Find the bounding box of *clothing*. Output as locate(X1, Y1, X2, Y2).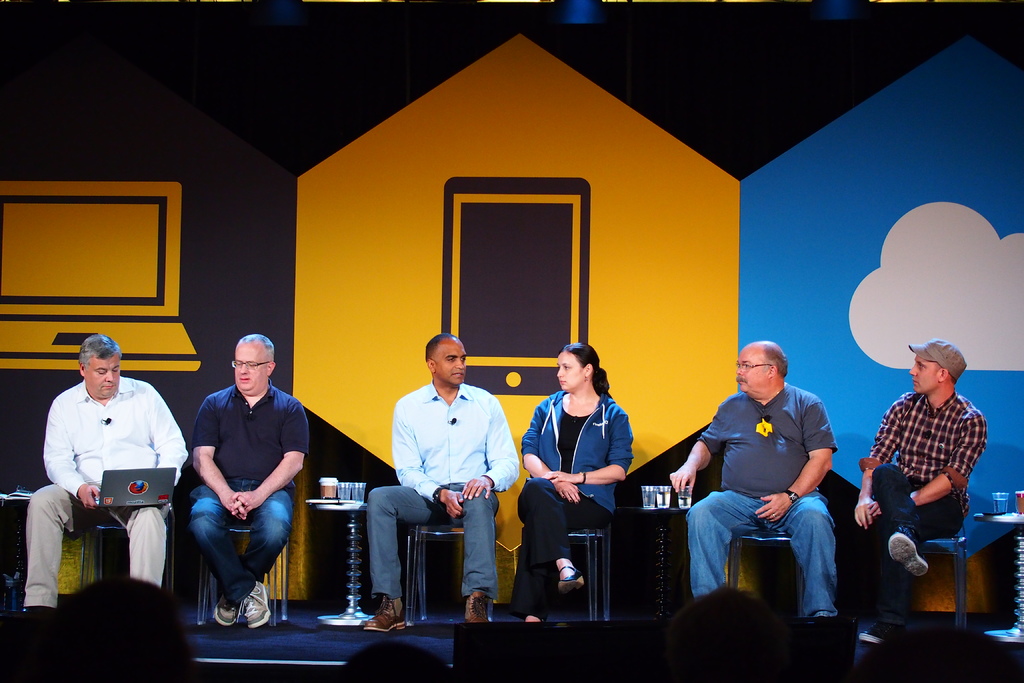
locate(364, 377, 515, 593).
